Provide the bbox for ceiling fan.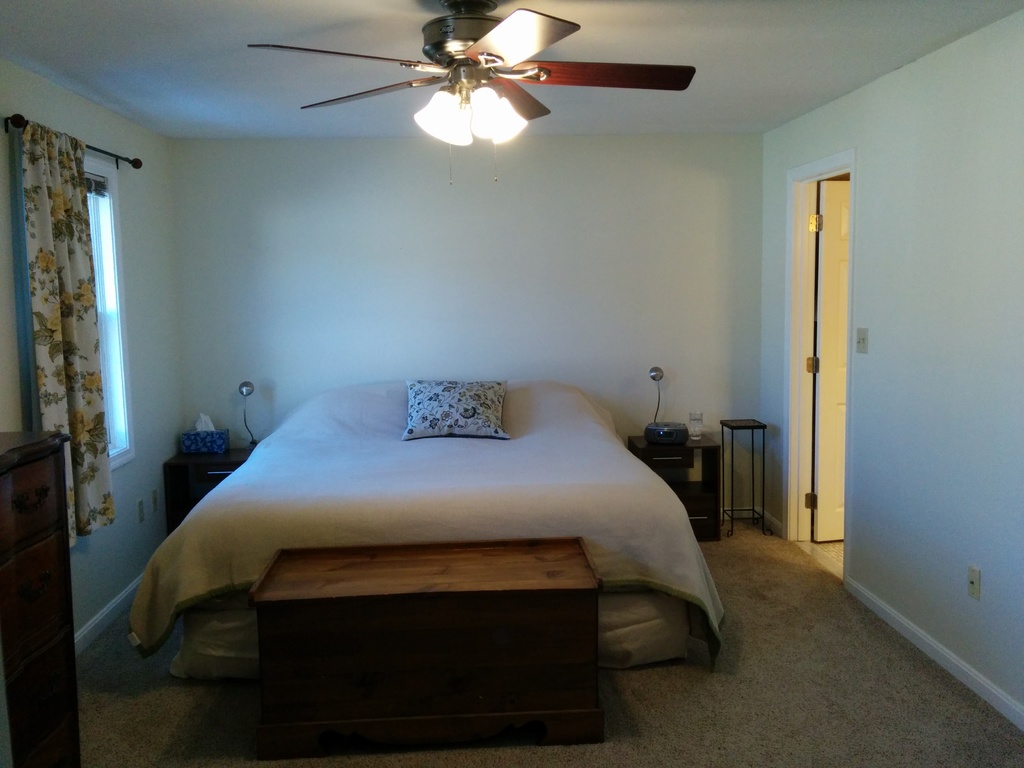
left=244, top=0, right=691, bottom=188.
